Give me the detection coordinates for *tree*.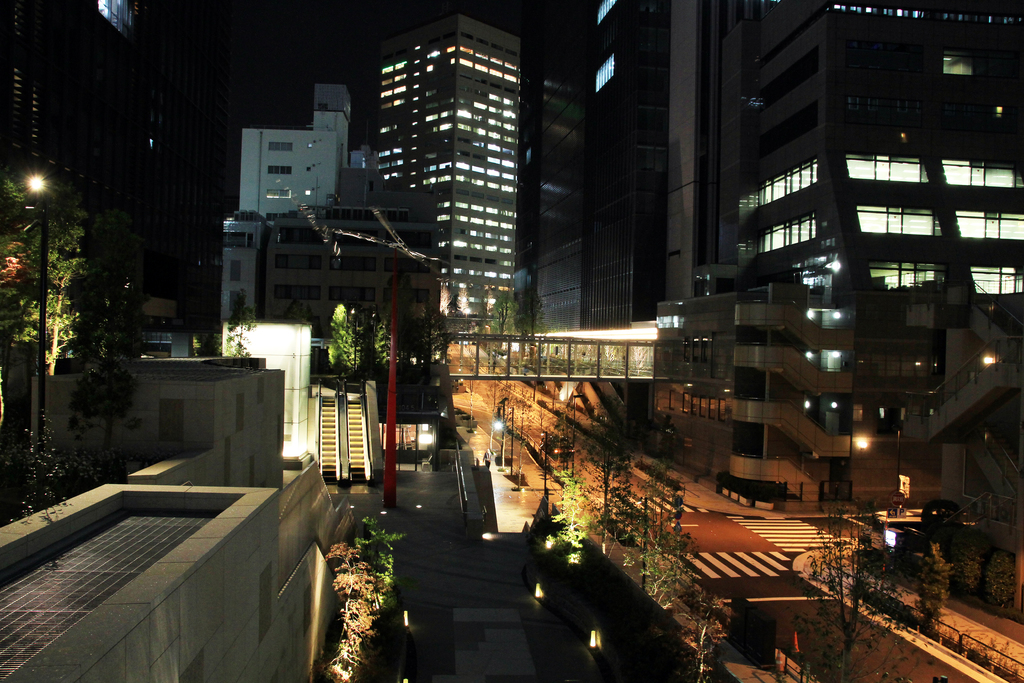
0:160:90:520.
